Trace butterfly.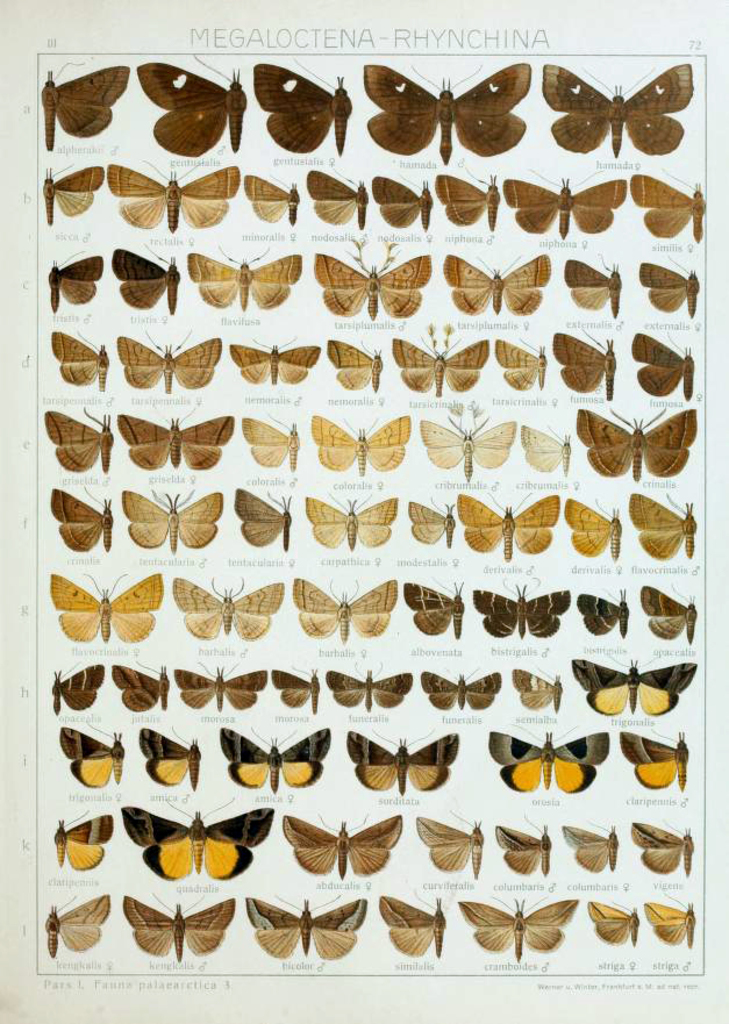
Traced to [left=140, top=726, right=203, bottom=792].
